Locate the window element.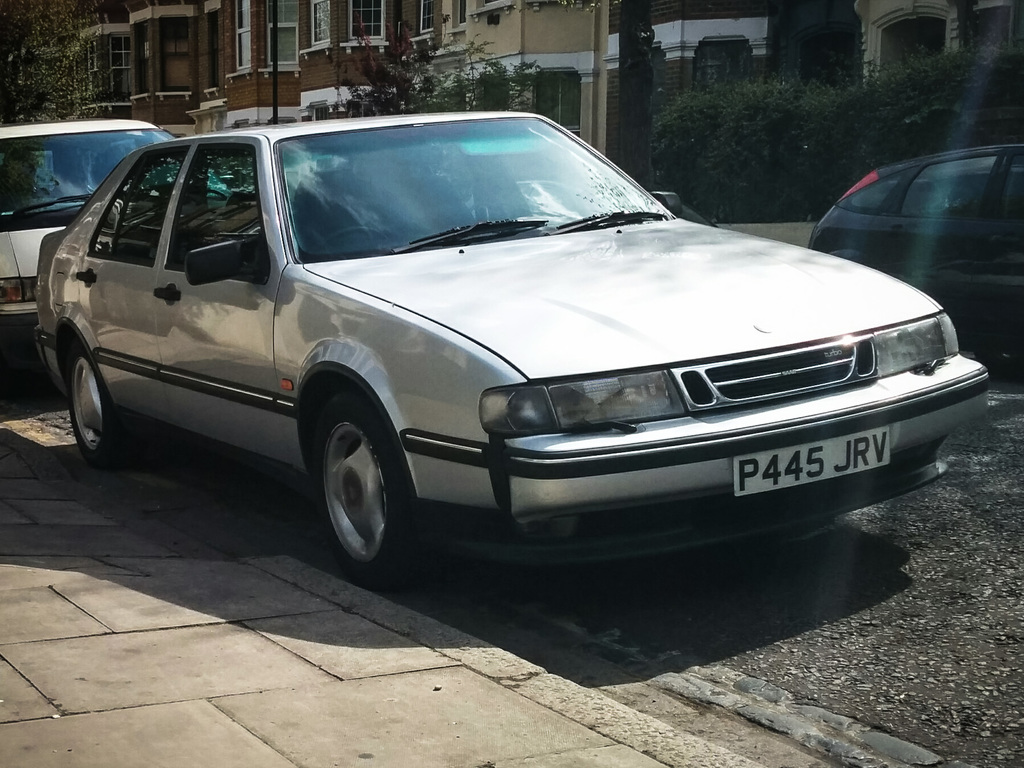
Element bbox: 133/21/154/103.
